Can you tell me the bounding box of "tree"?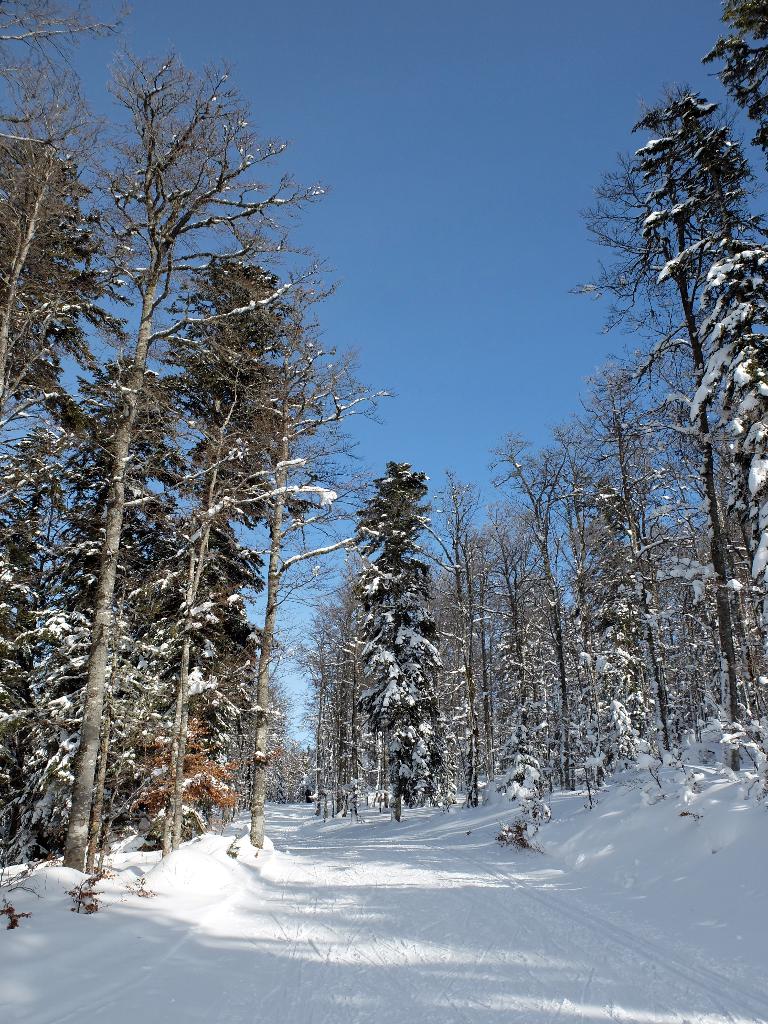
19 35 334 922.
